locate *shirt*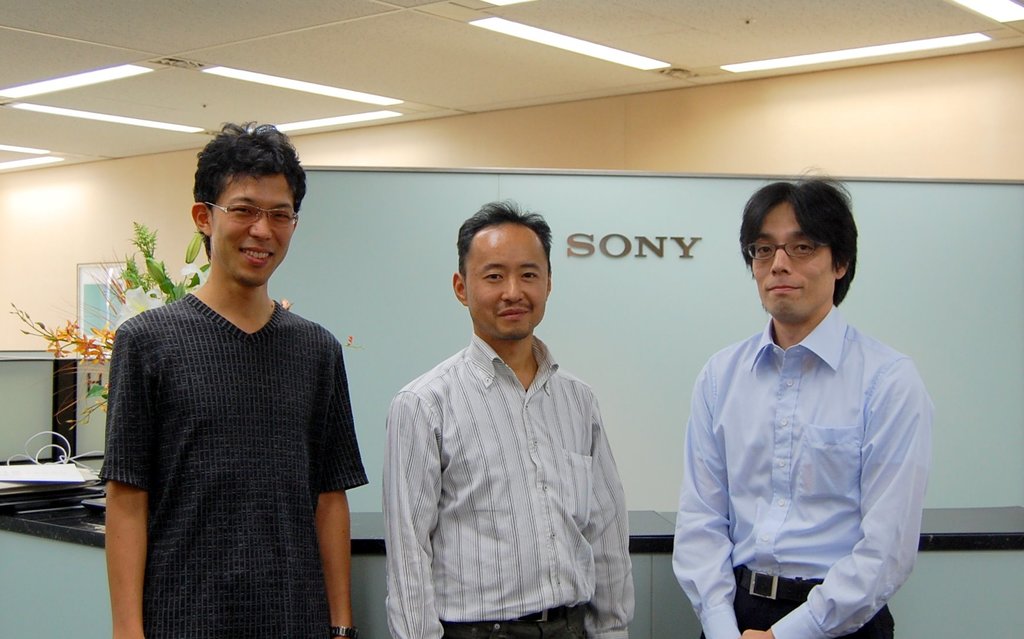
left=666, top=301, right=927, bottom=619
